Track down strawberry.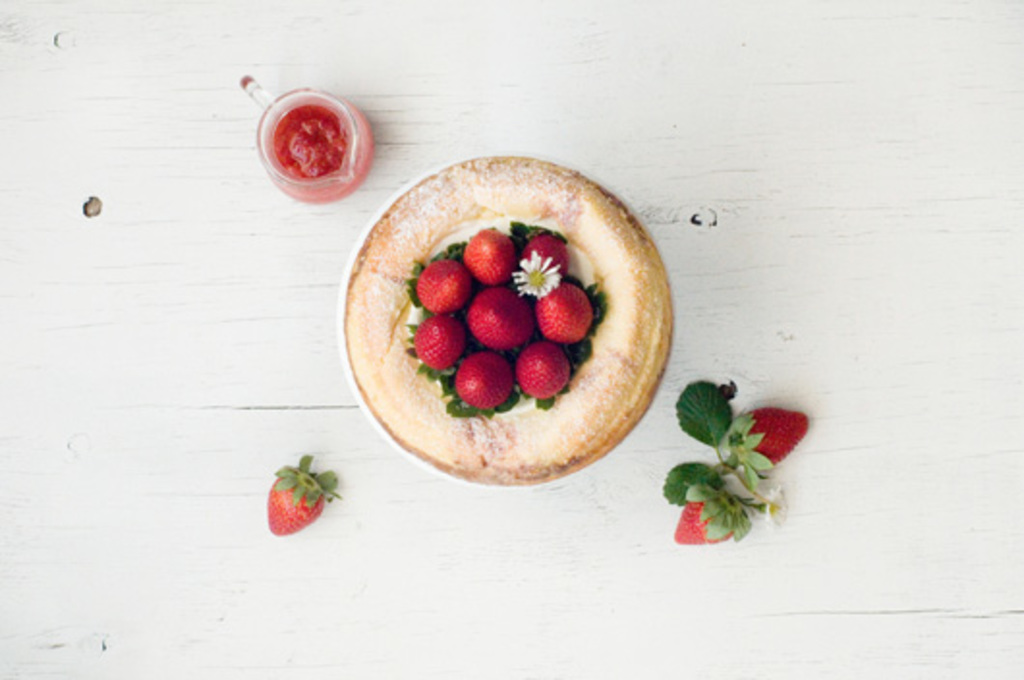
Tracked to <box>686,481,771,552</box>.
